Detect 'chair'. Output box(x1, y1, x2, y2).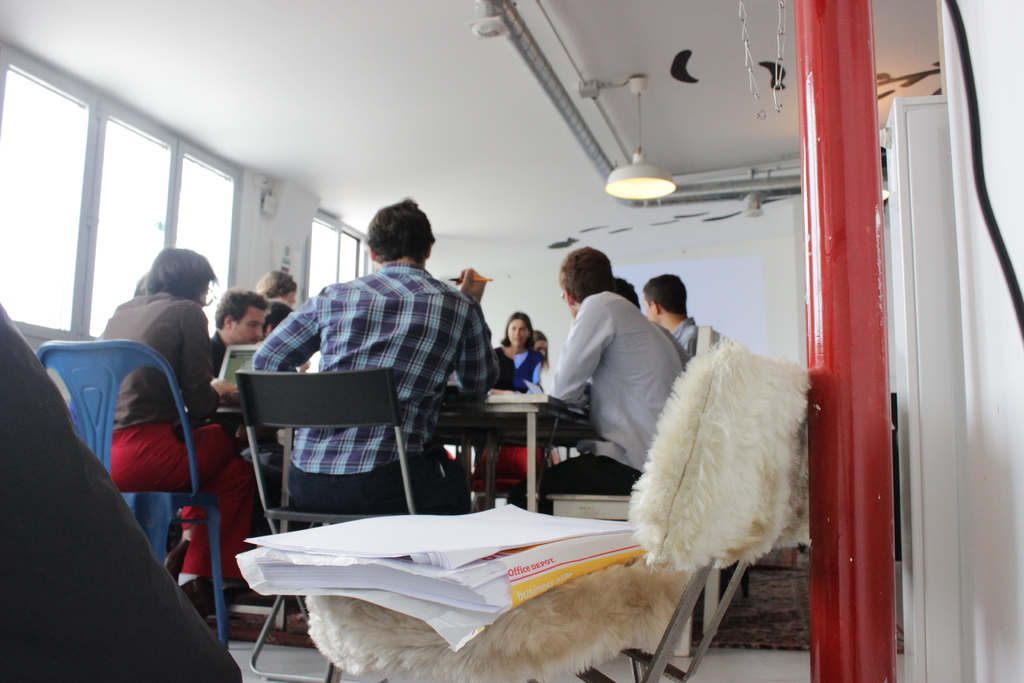
box(544, 325, 731, 659).
